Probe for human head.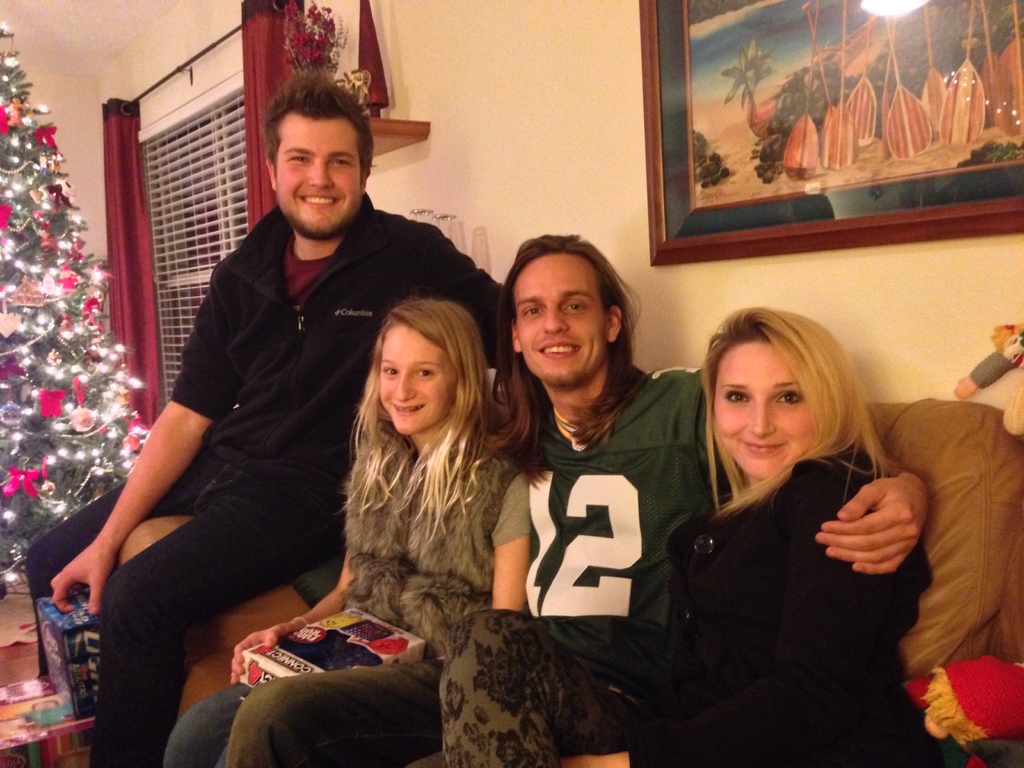
Probe result: [left=266, top=71, right=375, bottom=239].
